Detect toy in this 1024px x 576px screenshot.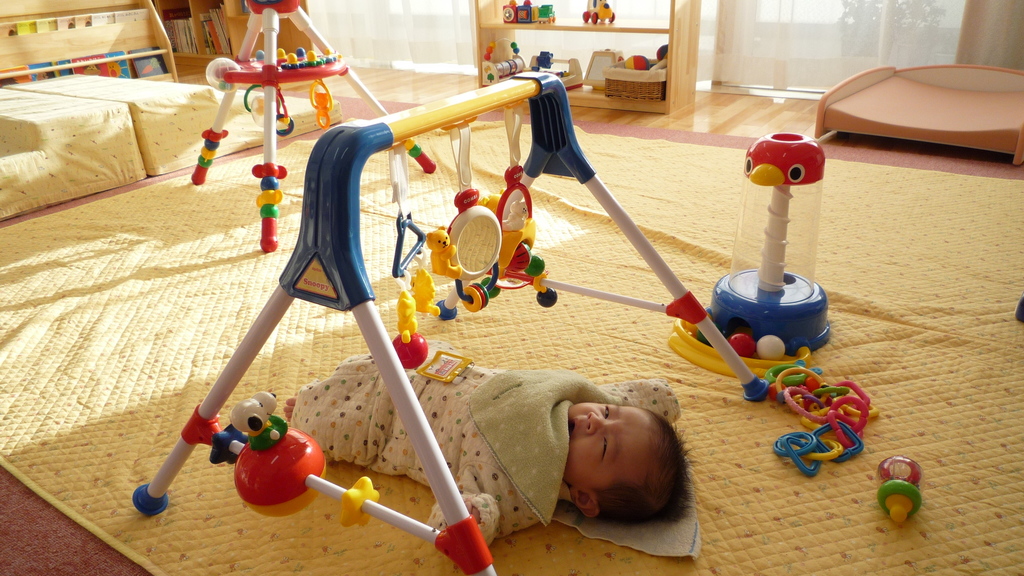
Detection: bbox=[574, 0, 612, 28].
